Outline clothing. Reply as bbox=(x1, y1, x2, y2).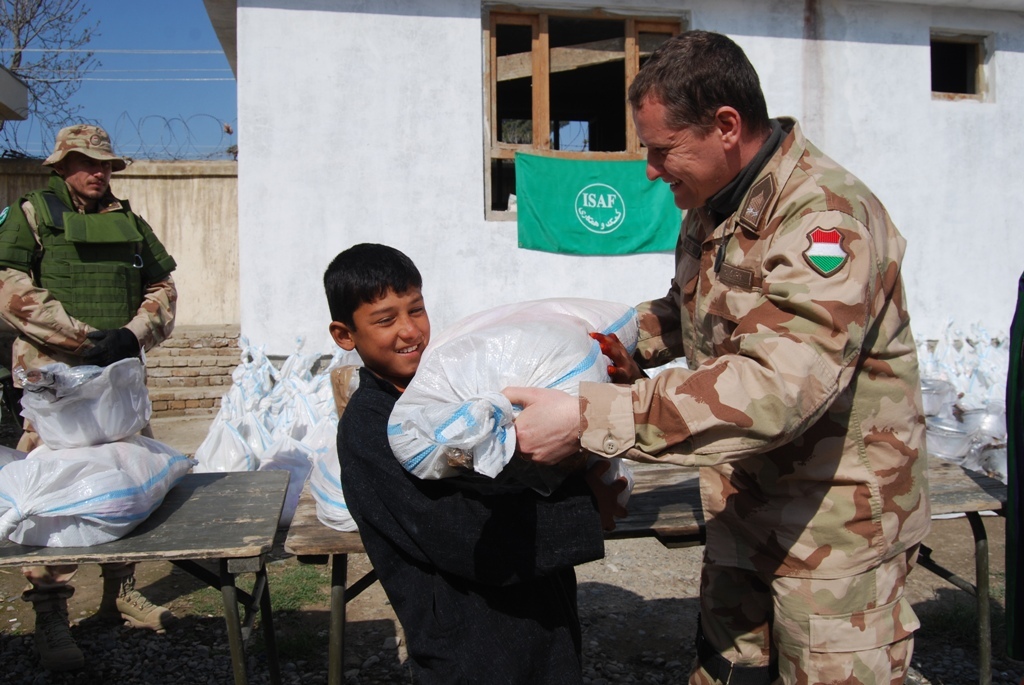
bbox=(331, 362, 617, 684).
